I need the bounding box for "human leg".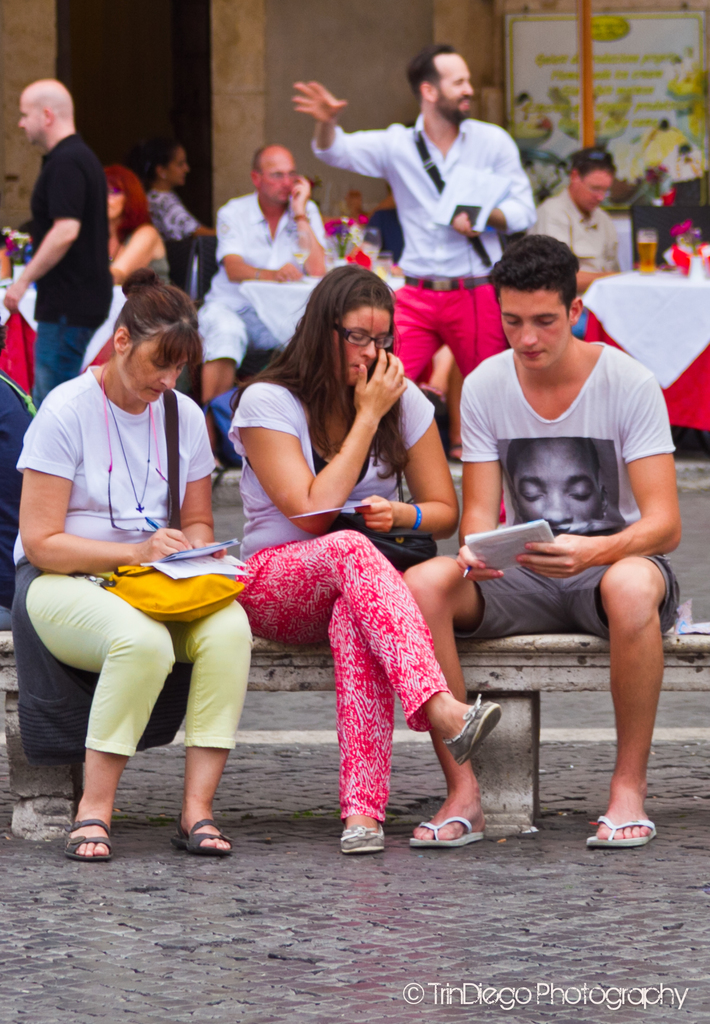
Here it is: {"left": 38, "top": 573, "right": 170, "bottom": 853}.
